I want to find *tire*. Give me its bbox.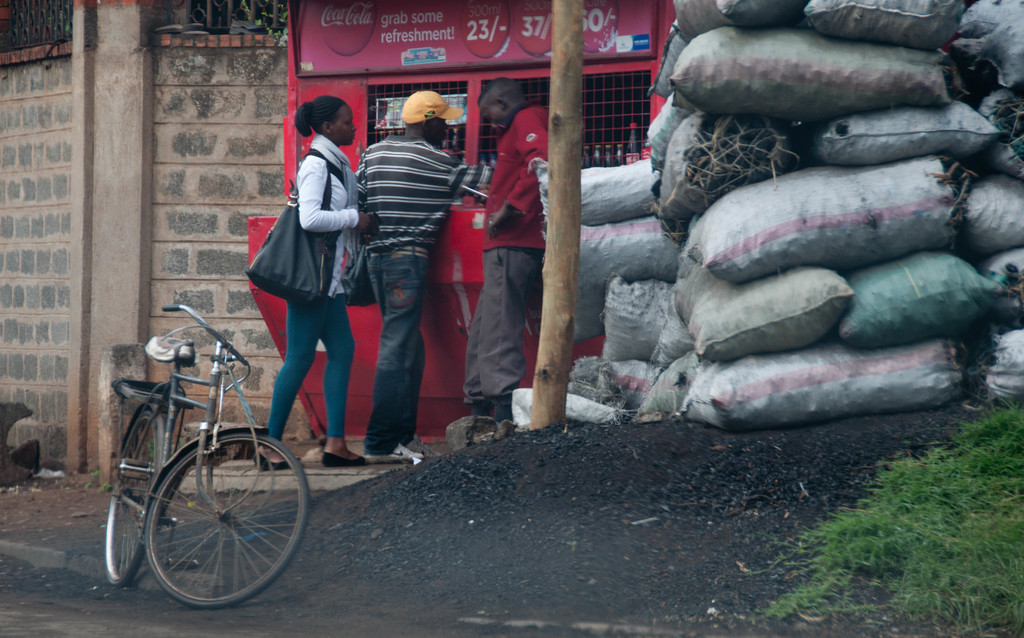
[x1=145, y1=426, x2=317, y2=608].
